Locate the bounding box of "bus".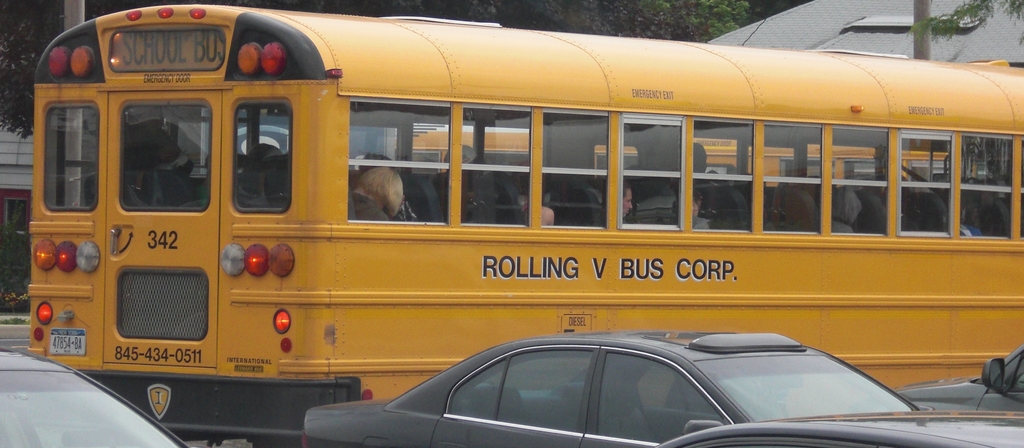
Bounding box: locate(29, 3, 1023, 447).
